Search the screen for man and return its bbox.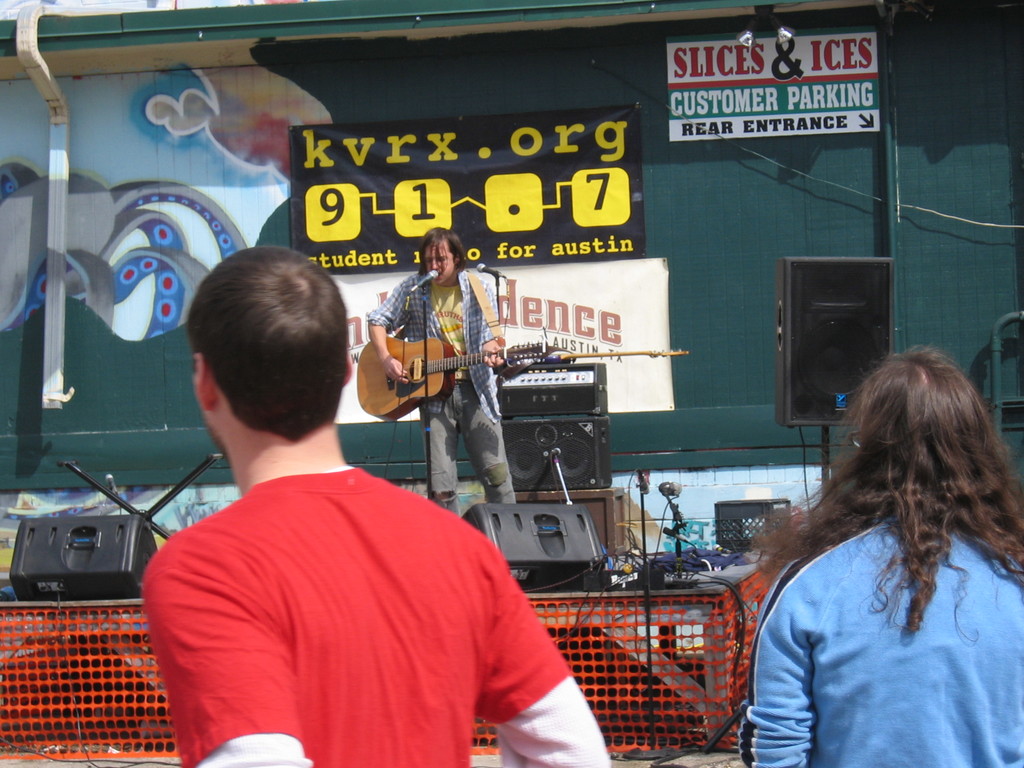
Found: {"x1": 126, "y1": 290, "x2": 577, "y2": 767}.
